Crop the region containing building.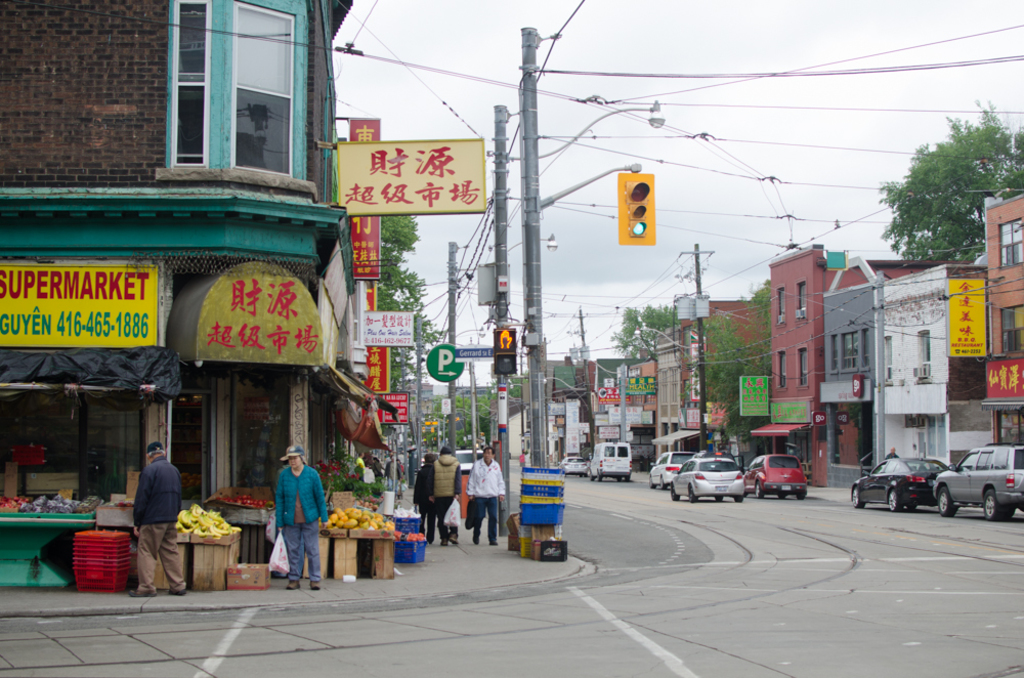
Crop region: region(0, 0, 365, 582).
